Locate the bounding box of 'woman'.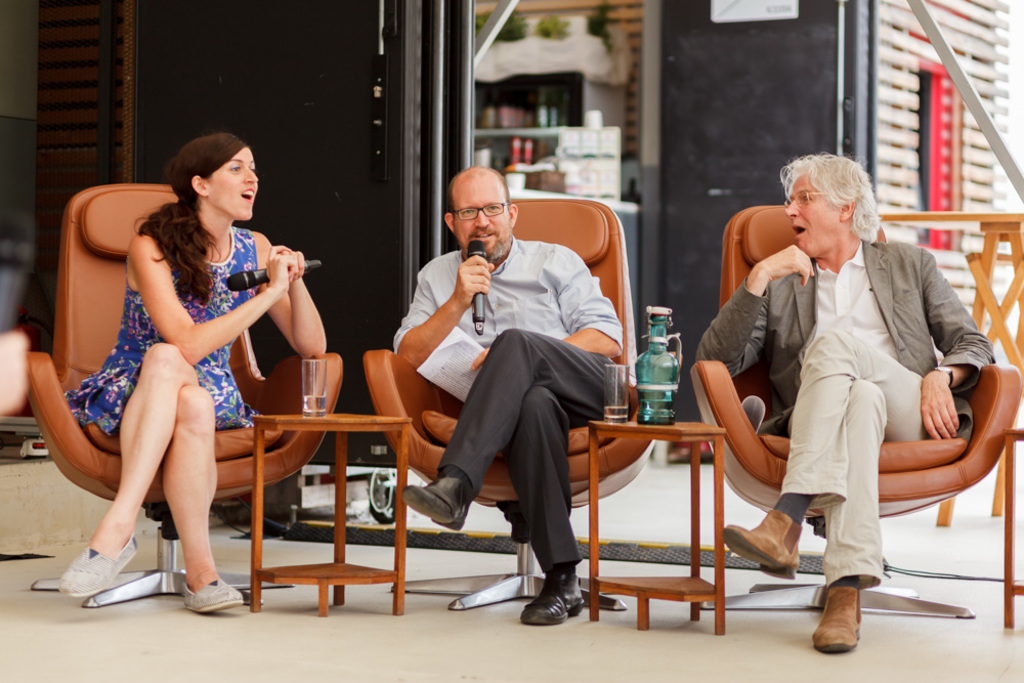
Bounding box: BBox(52, 139, 308, 607).
